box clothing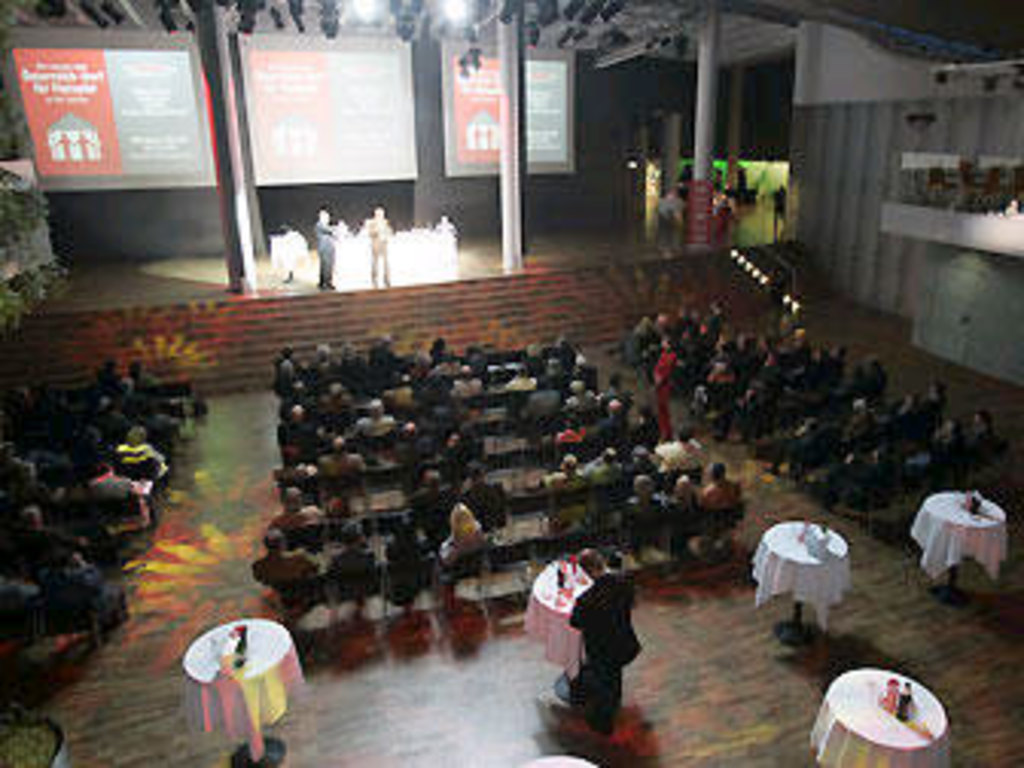
[left=369, top=219, right=393, bottom=283]
